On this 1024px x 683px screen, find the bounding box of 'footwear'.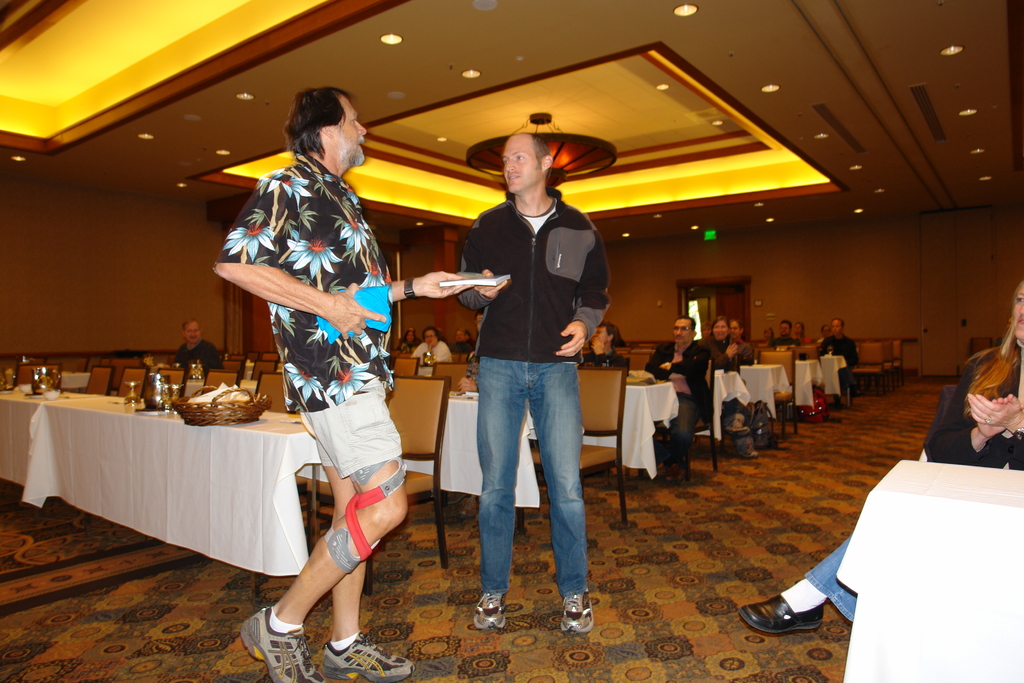
Bounding box: 737 588 832 635.
